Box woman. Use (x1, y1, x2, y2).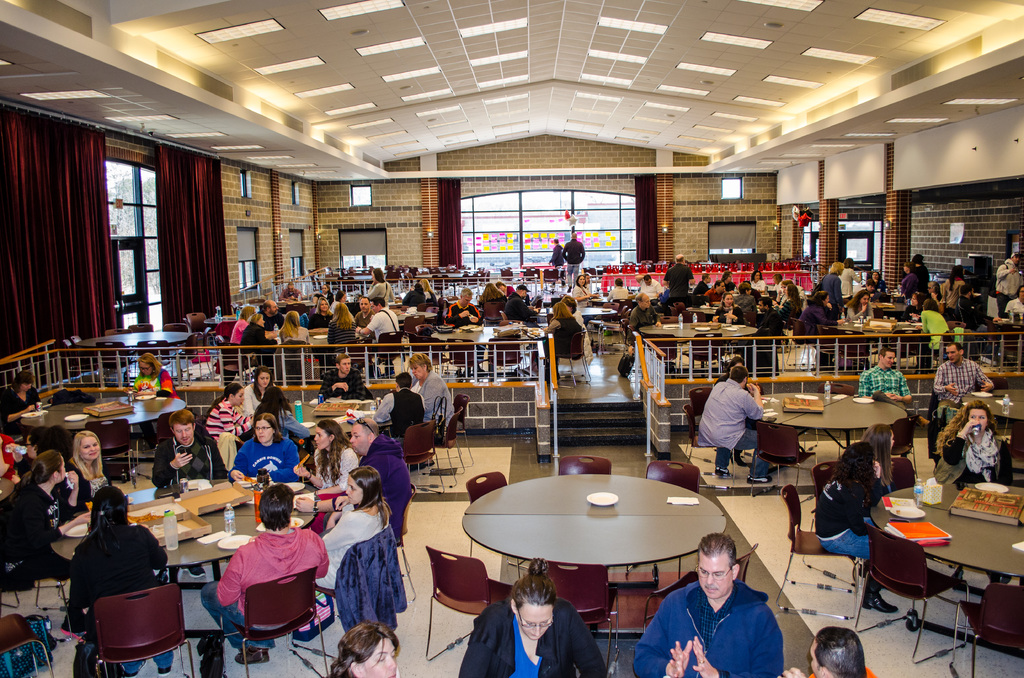
(55, 467, 180, 675).
